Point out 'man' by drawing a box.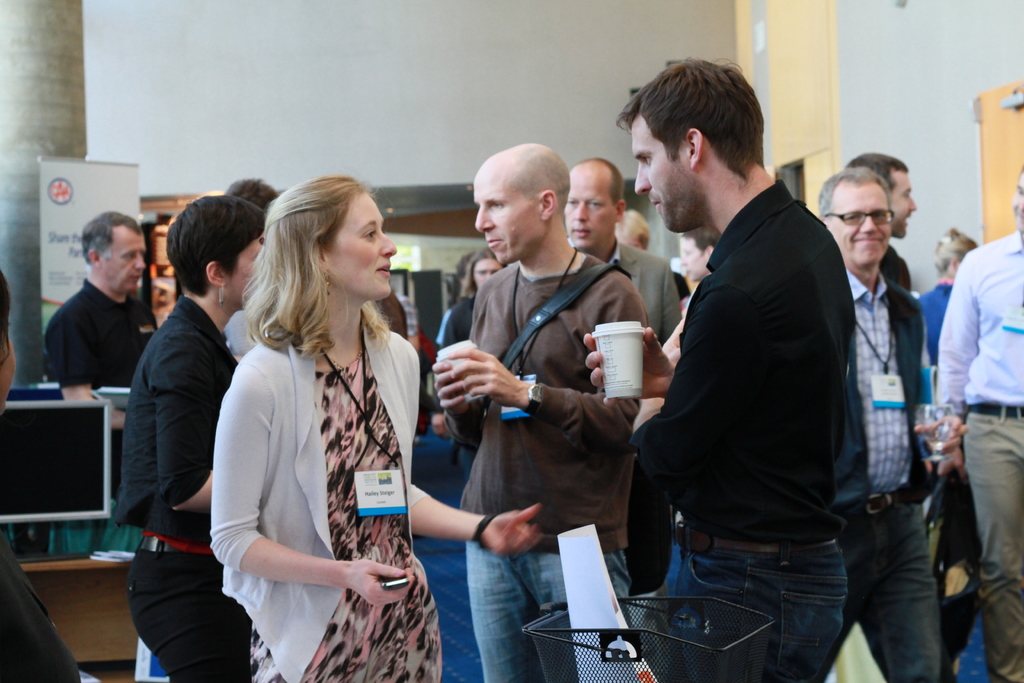
box(843, 147, 925, 292).
